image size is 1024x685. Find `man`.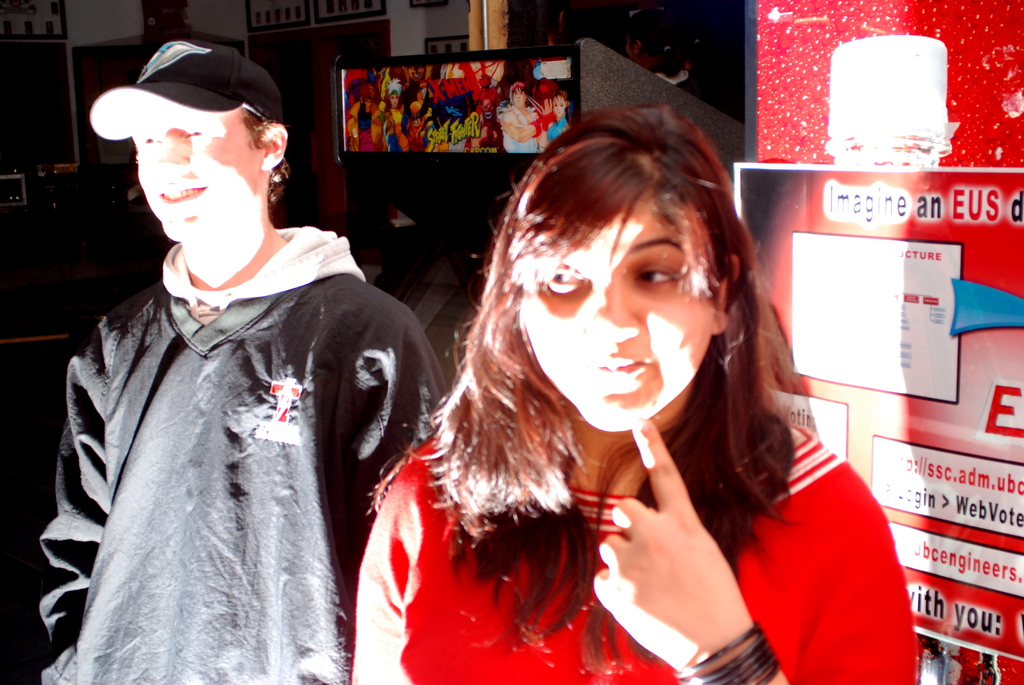
locate(36, 24, 424, 675).
